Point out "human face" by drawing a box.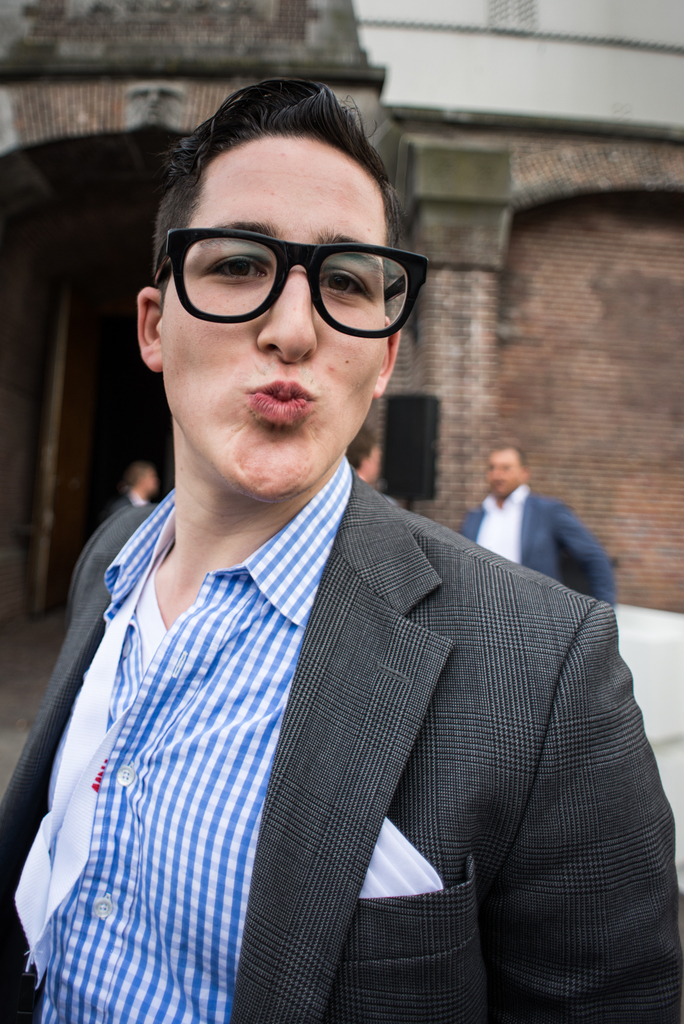
(x1=147, y1=127, x2=432, y2=504).
